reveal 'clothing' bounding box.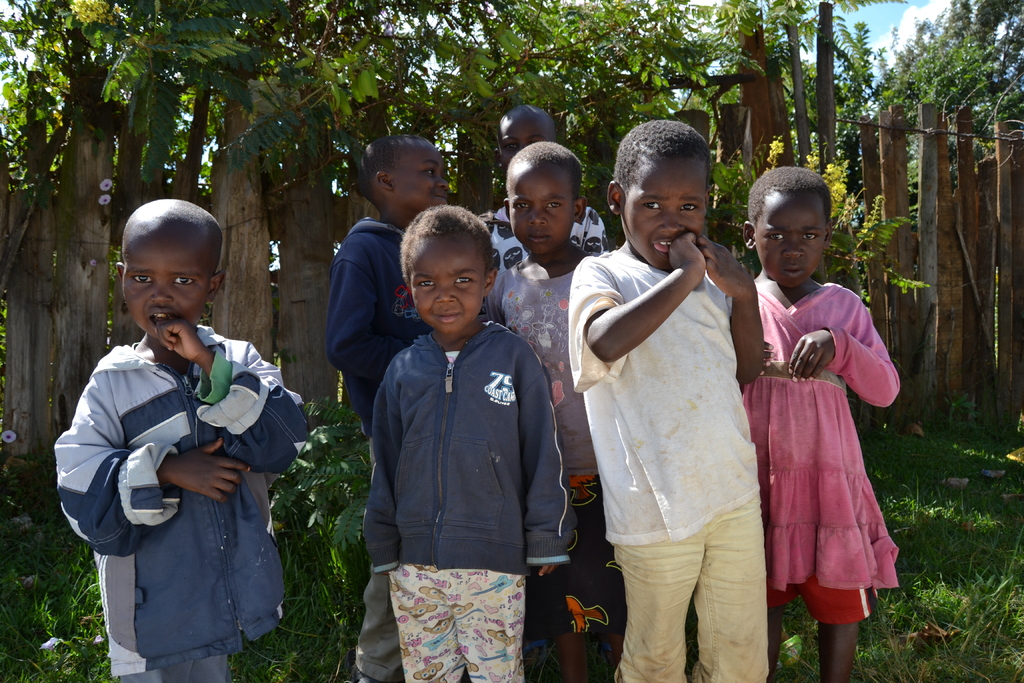
Revealed: (x1=746, y1=245, x2=899, y2=618).
